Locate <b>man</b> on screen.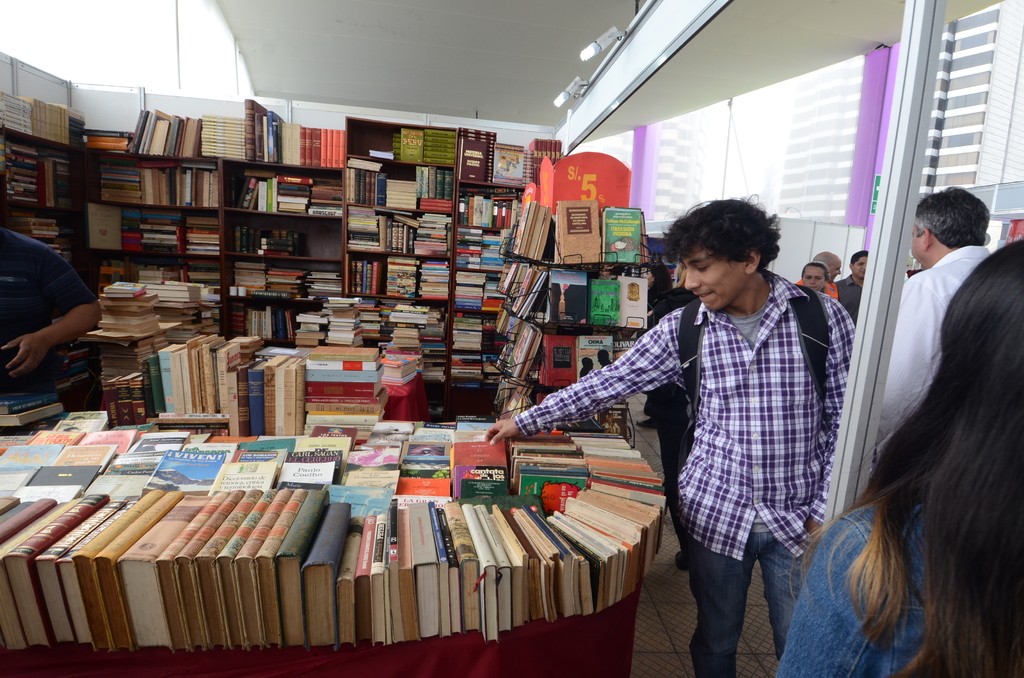
On screen at [812, 249, 840, 286].
